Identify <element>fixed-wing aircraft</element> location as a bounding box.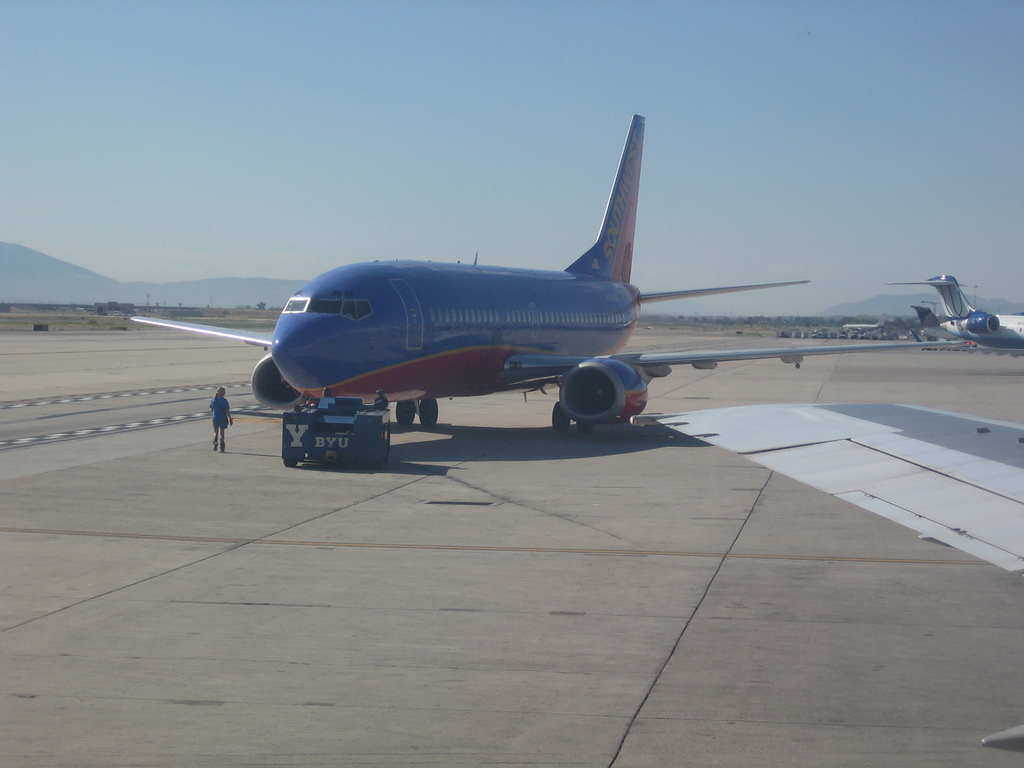
x1=132, y1=115, x2=984, y2=463.
